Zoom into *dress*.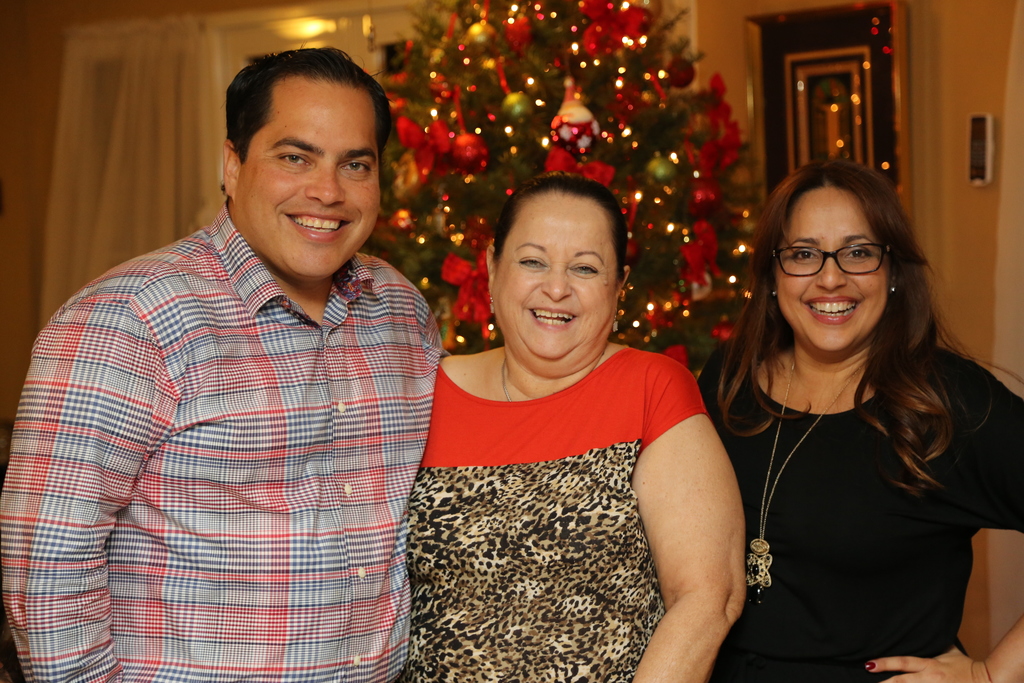
Zoom target: box(695, 343, 1023, 682).
